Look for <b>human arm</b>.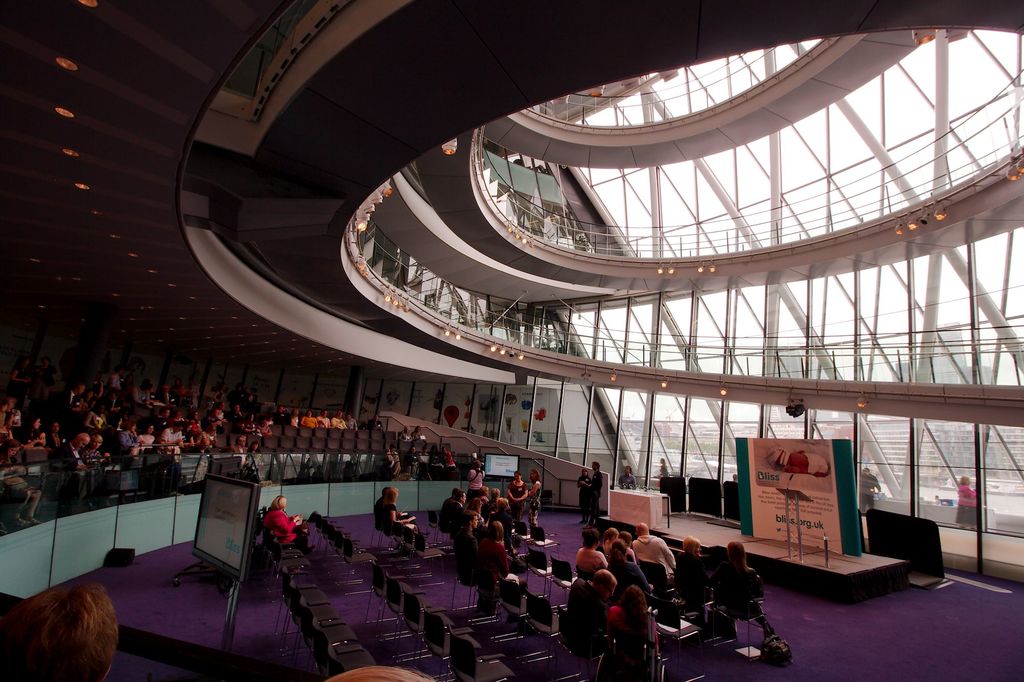
Found: x1=278, y1=512, x2=300, y2=534.
